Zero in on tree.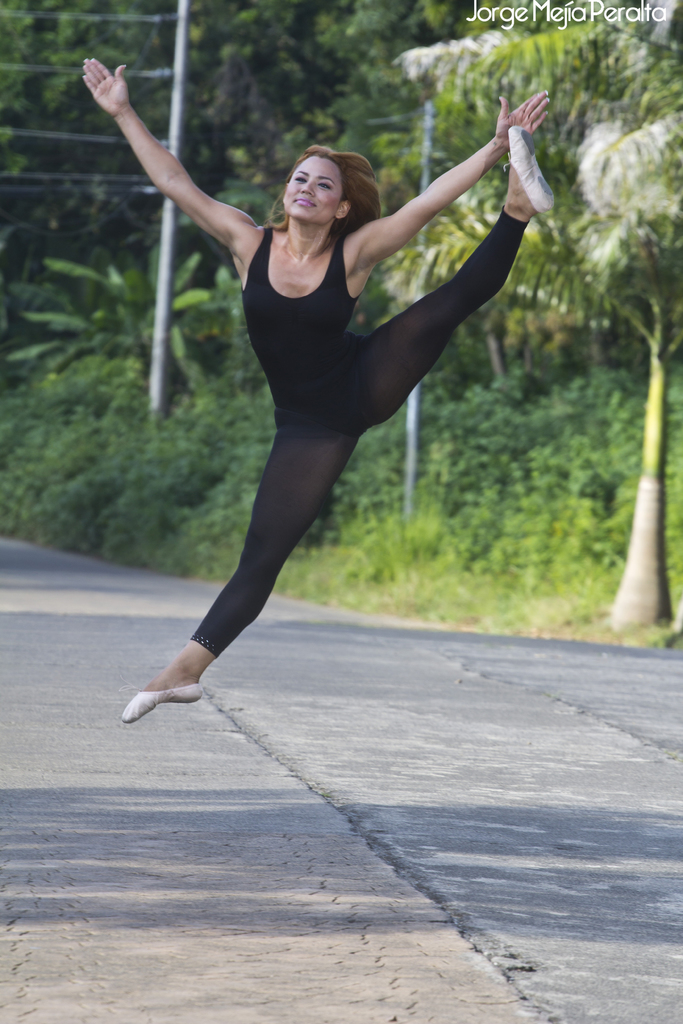
Zeroed in: [393, 0, 682, 627].
